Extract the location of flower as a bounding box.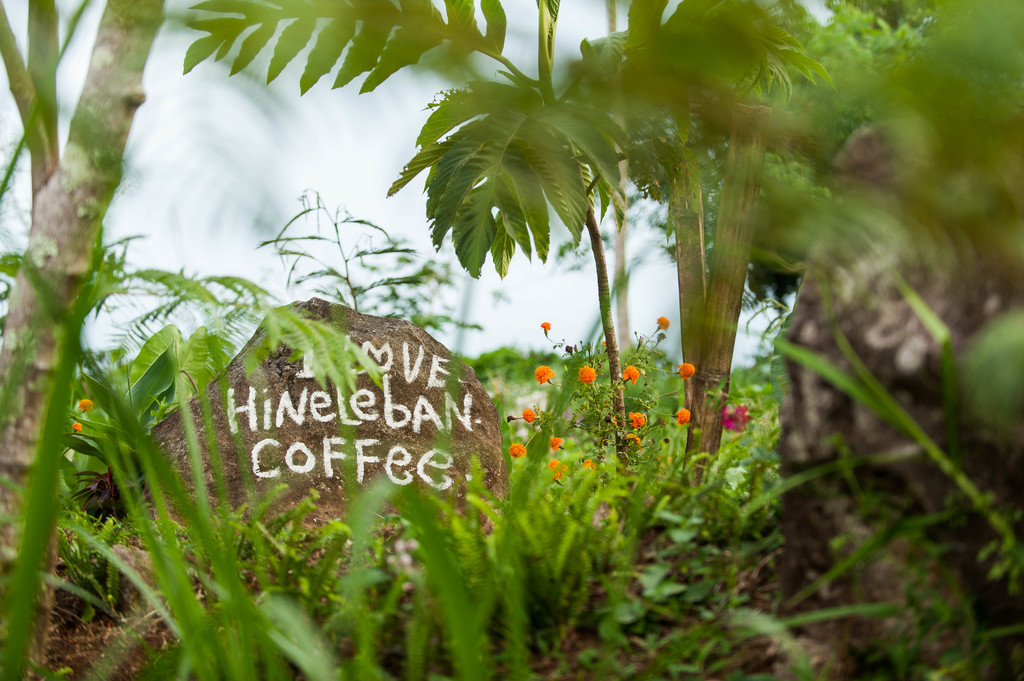
(left=580, top=457, right=594, bottom=467).
